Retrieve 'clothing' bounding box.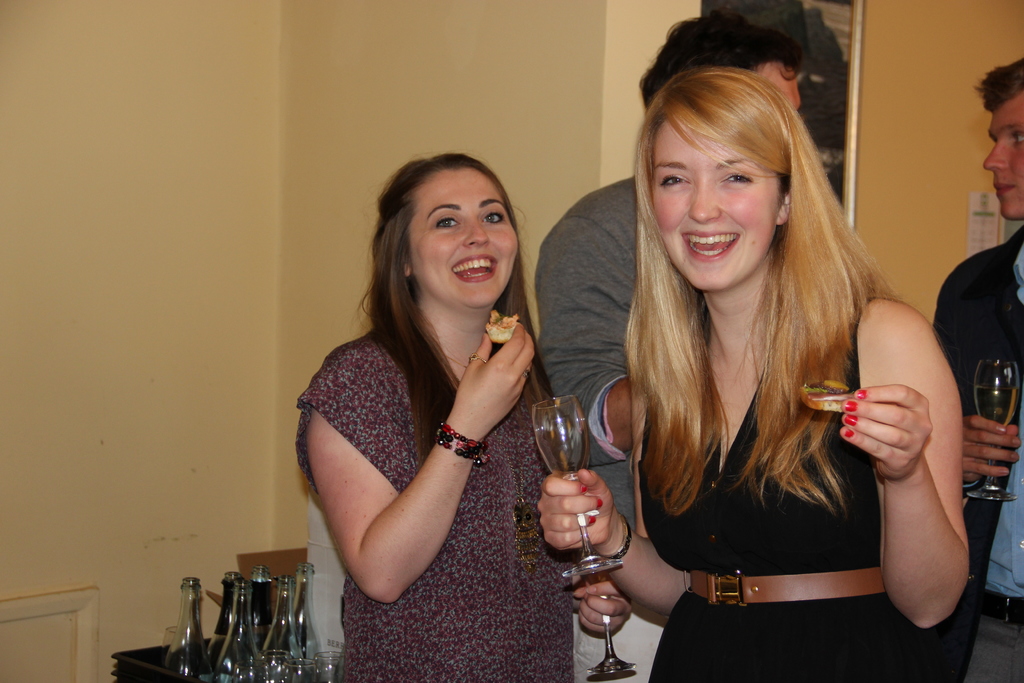
Bounding box: box(286, 302, 591, 682).
